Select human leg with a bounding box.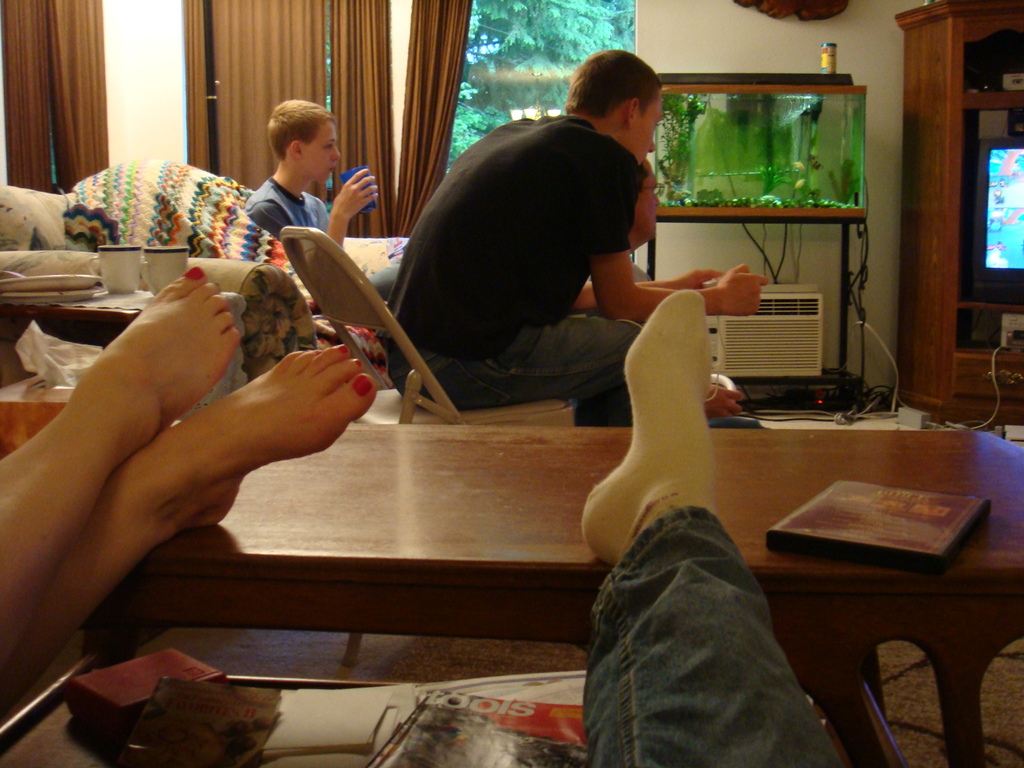
<bbox>582, 289, 837, 767</bbox>.
